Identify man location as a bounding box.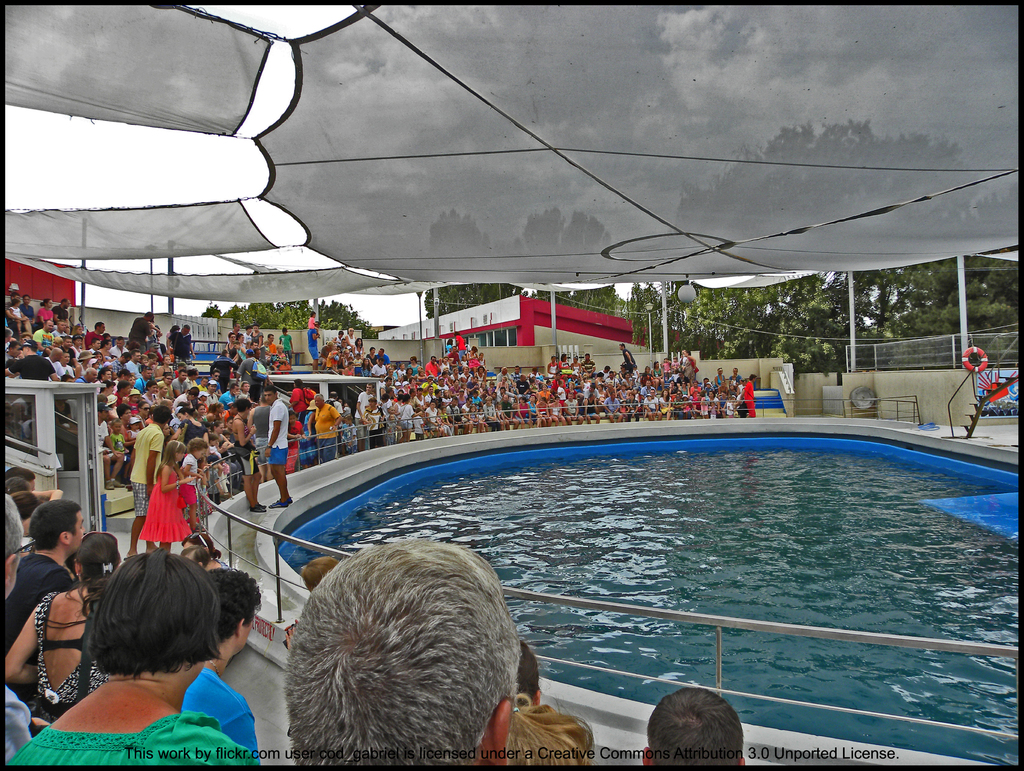
111:336:127:352.
